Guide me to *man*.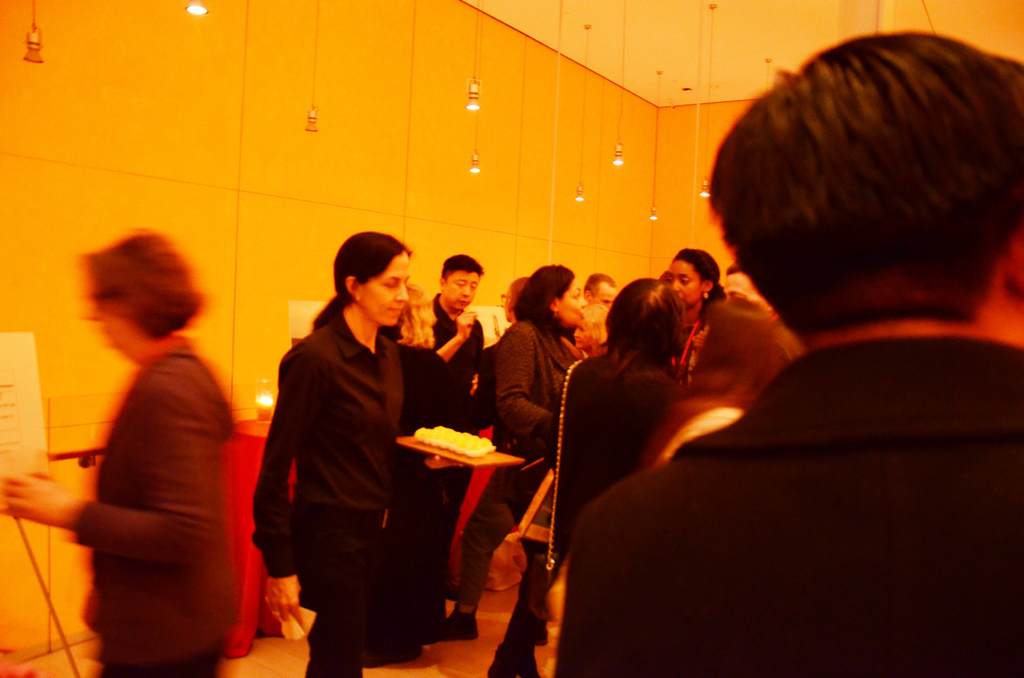
Guidance: Rect(412, 248, 482, 639).
